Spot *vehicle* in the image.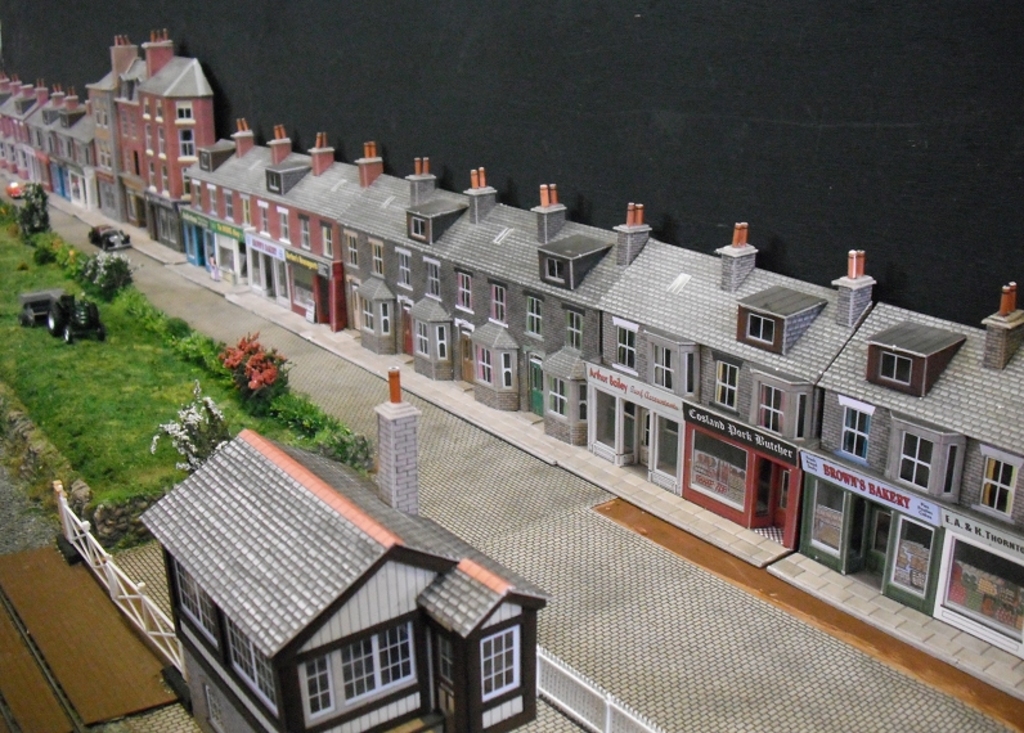
*vehicle* found at (4, 177, 30, 201).
